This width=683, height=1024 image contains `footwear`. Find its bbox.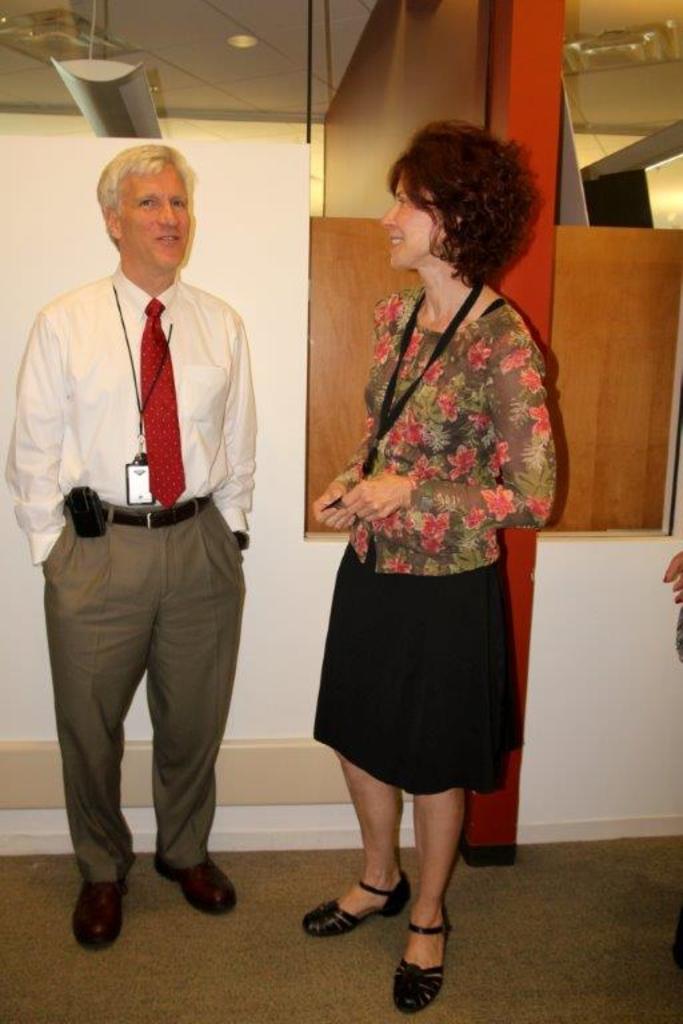
BBox(383, 908, 467, 1017).
